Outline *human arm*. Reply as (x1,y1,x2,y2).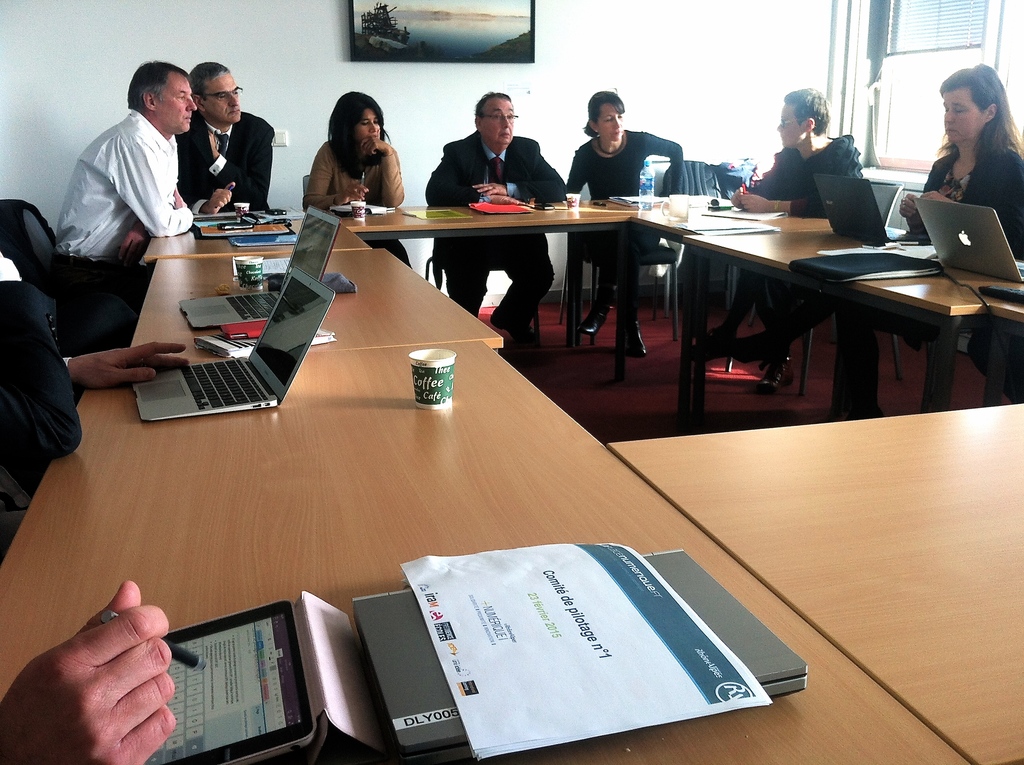
(641,131,682,193).
